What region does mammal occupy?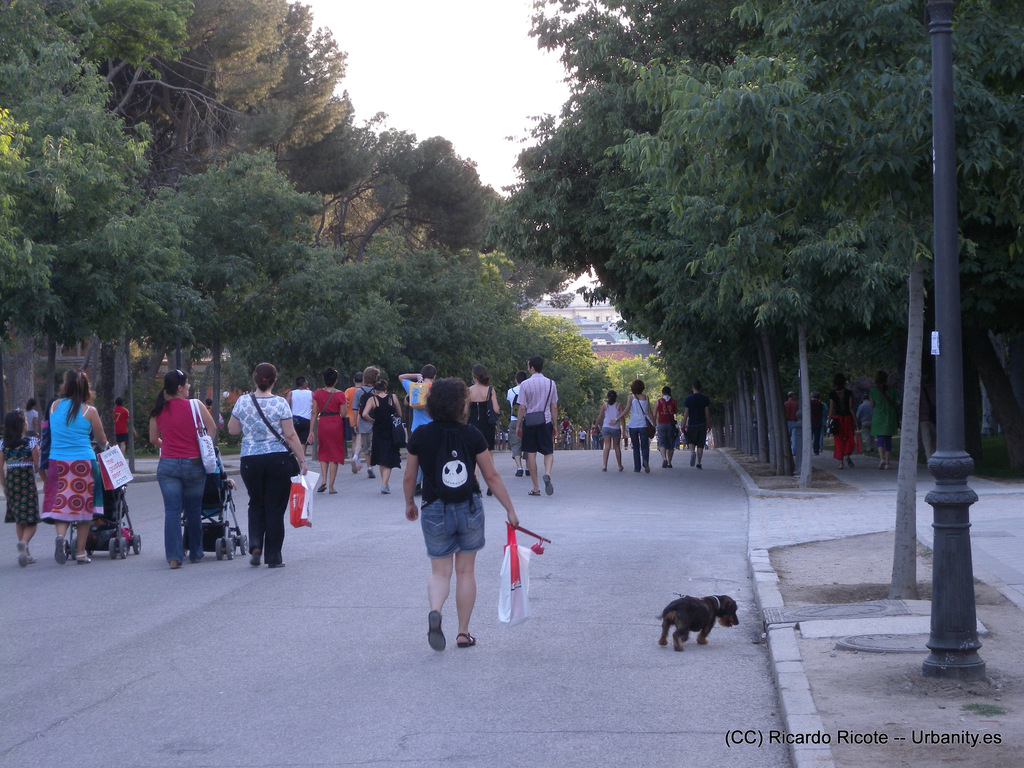
(114, 399, 135, 452).
